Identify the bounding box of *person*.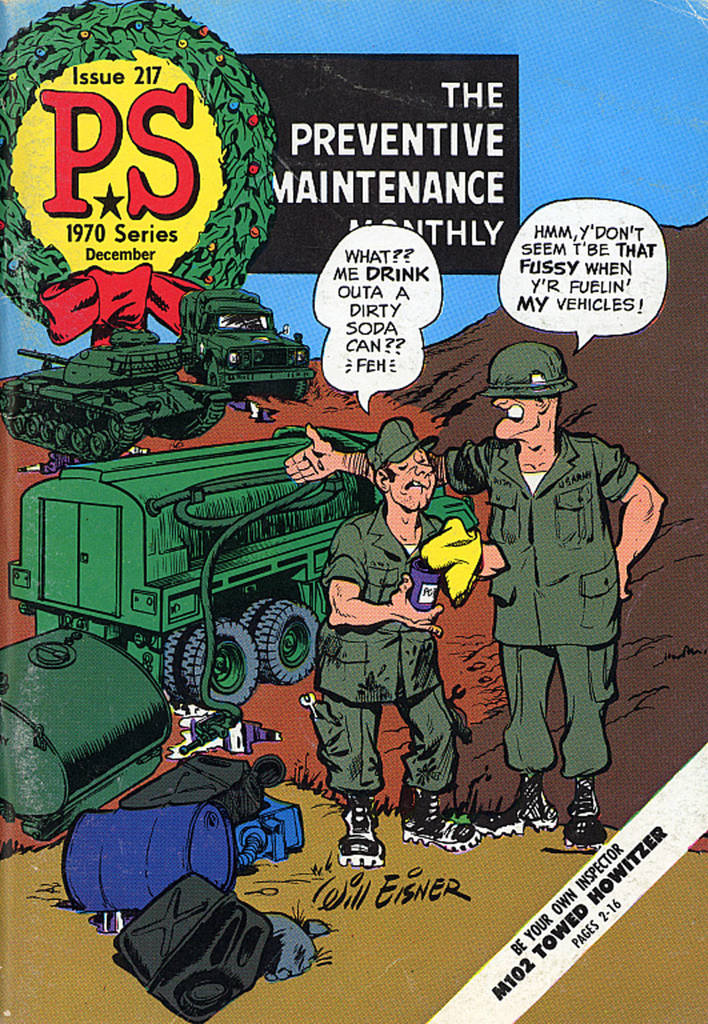
box(277, 338, 667, 851).
